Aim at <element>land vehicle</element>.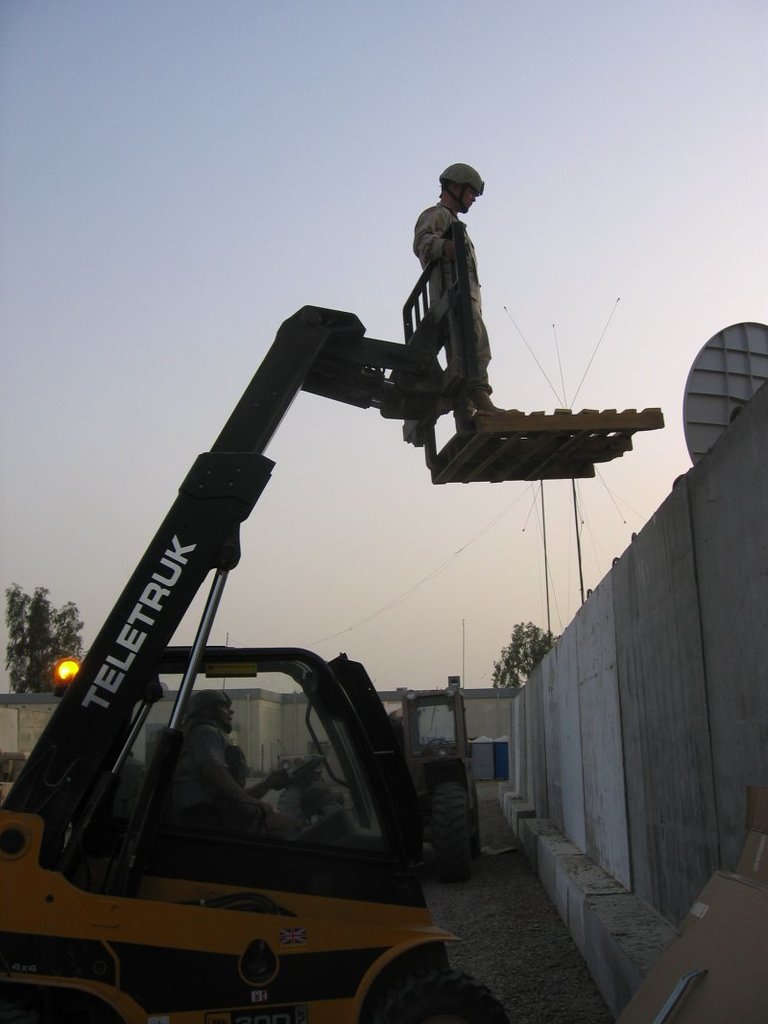
Aimed at (x1=27, y1=195, x2=656, y2=1023).
